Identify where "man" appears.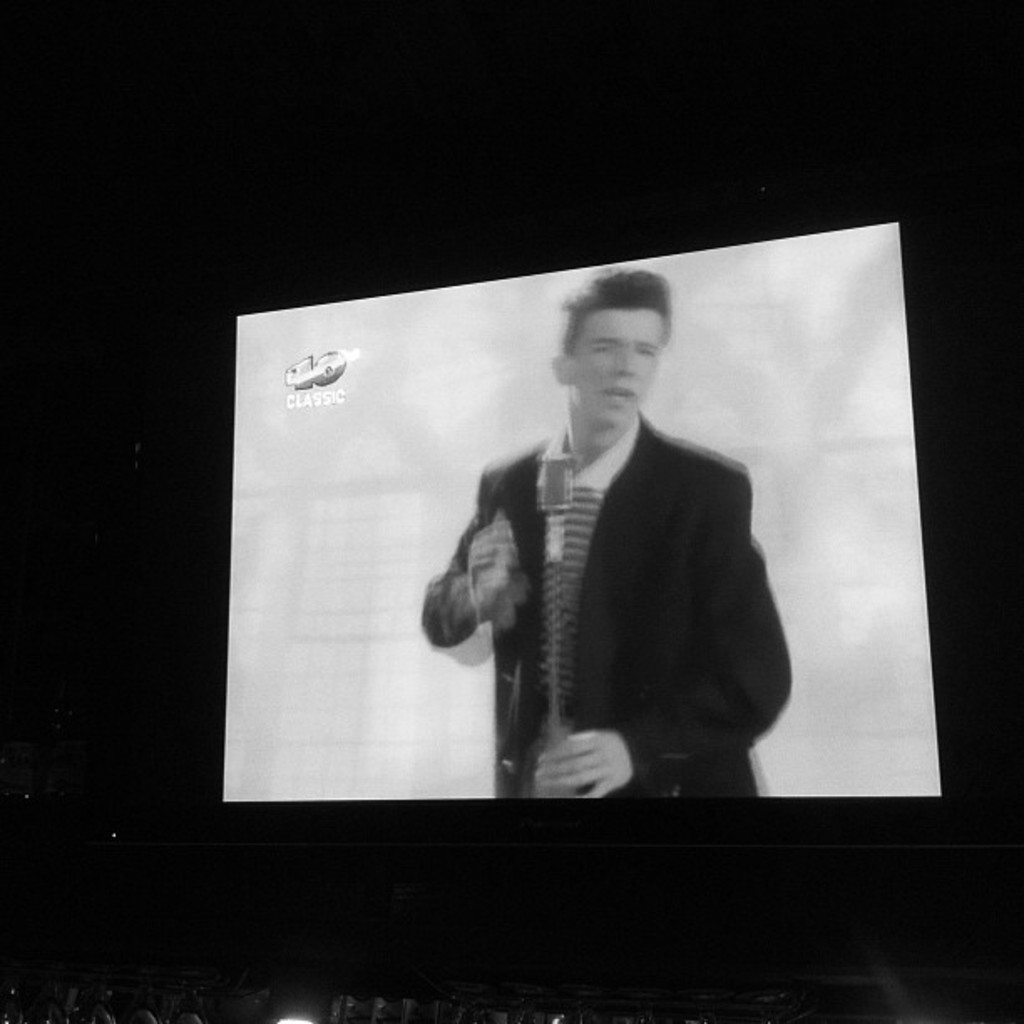
Appears at l=398, t=300, r=812, b=808.
